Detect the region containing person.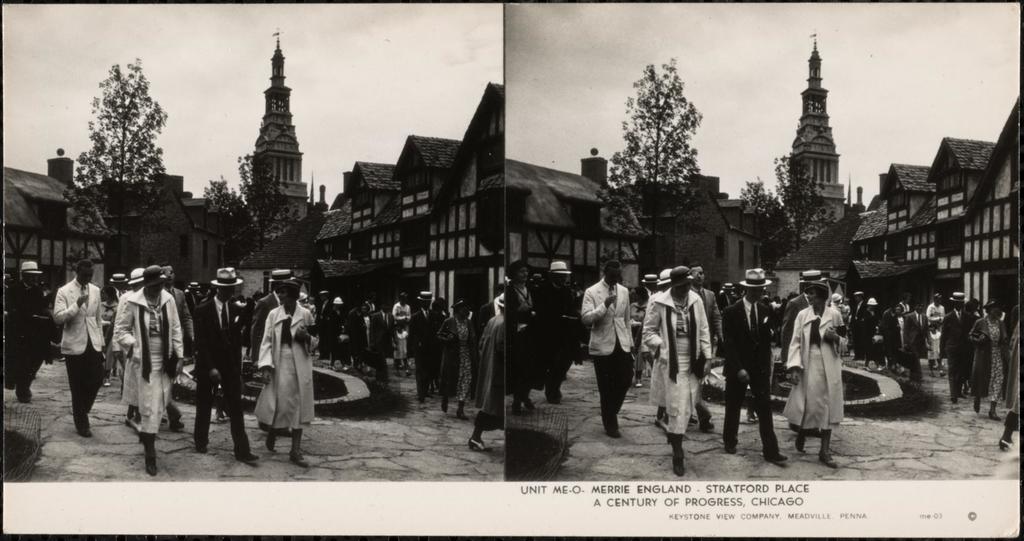
108 256 187 476.
